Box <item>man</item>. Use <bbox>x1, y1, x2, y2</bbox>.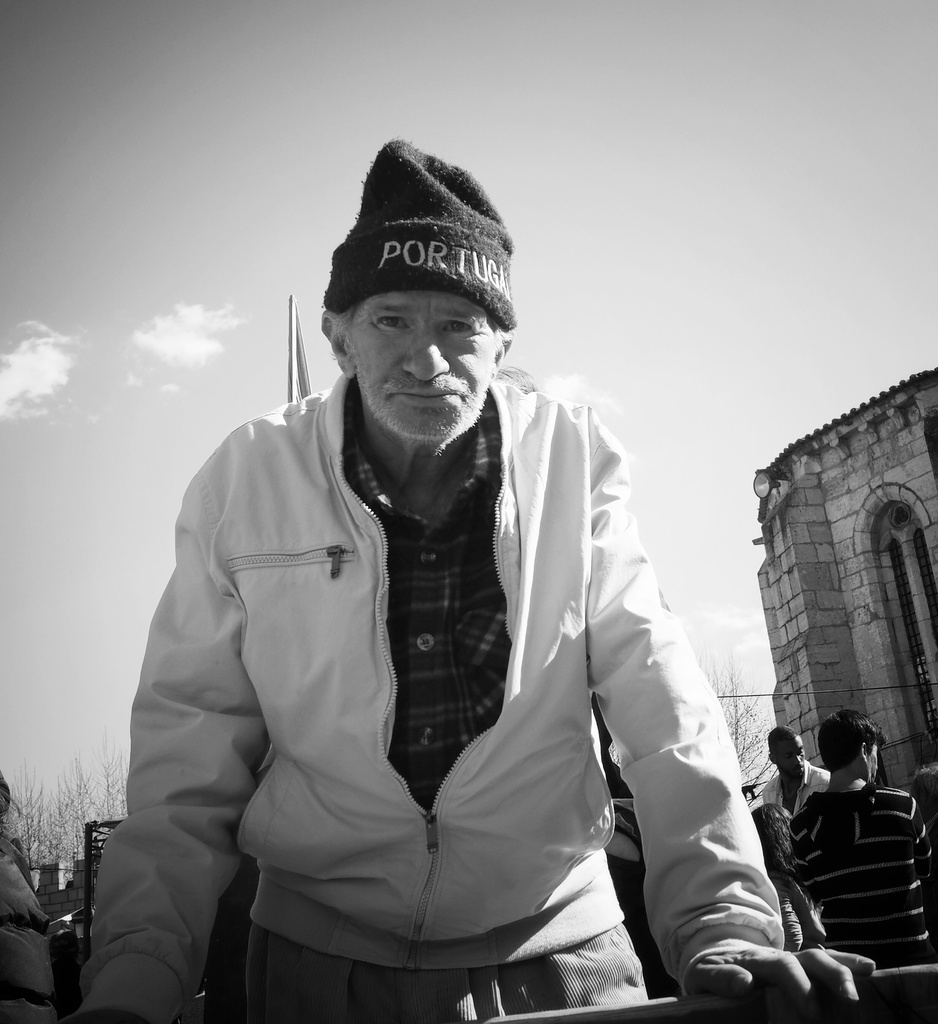
<bbox>141, 169, 768, 1023</bbox>.
